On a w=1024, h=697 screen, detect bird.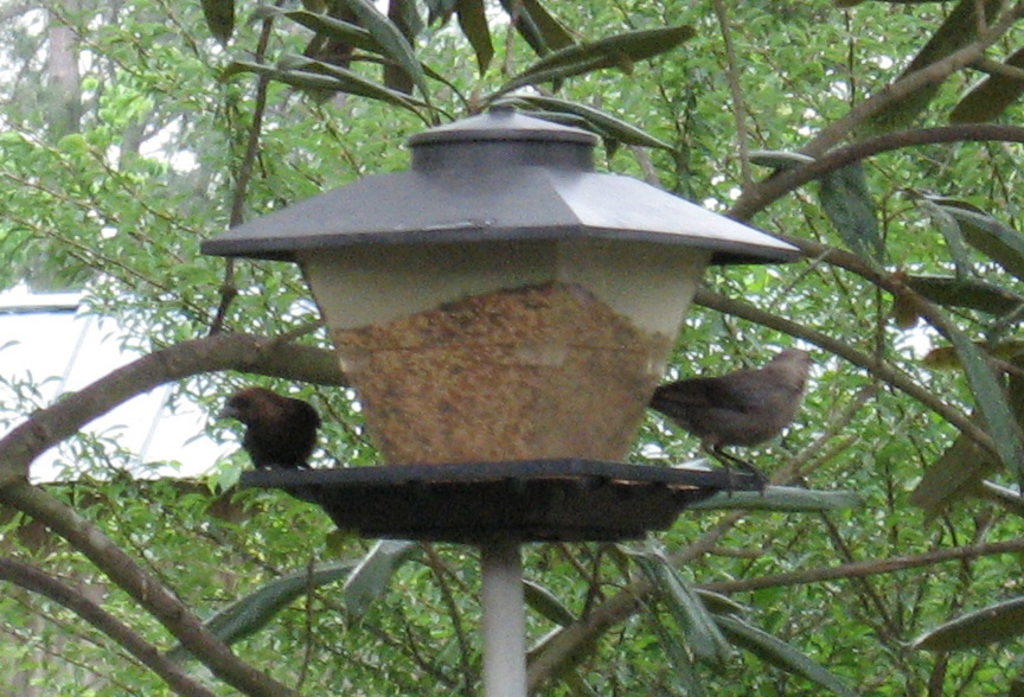
[210, 382, 326, 473].
